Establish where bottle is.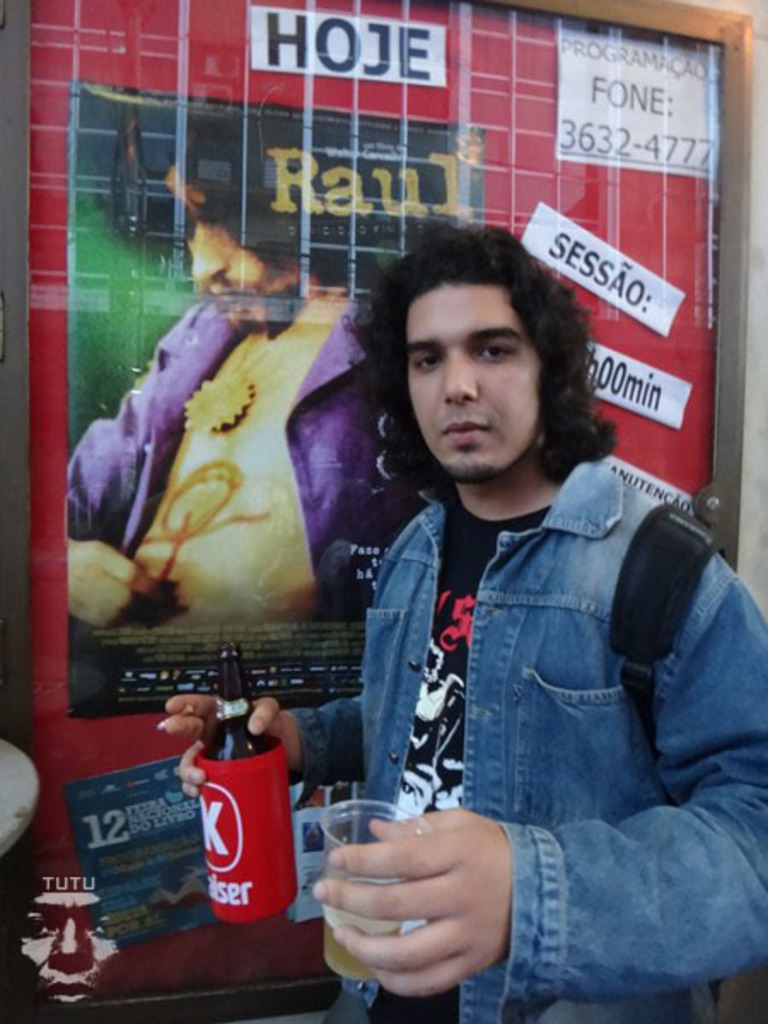
Established at BBox(193, 638, 300, 922).
